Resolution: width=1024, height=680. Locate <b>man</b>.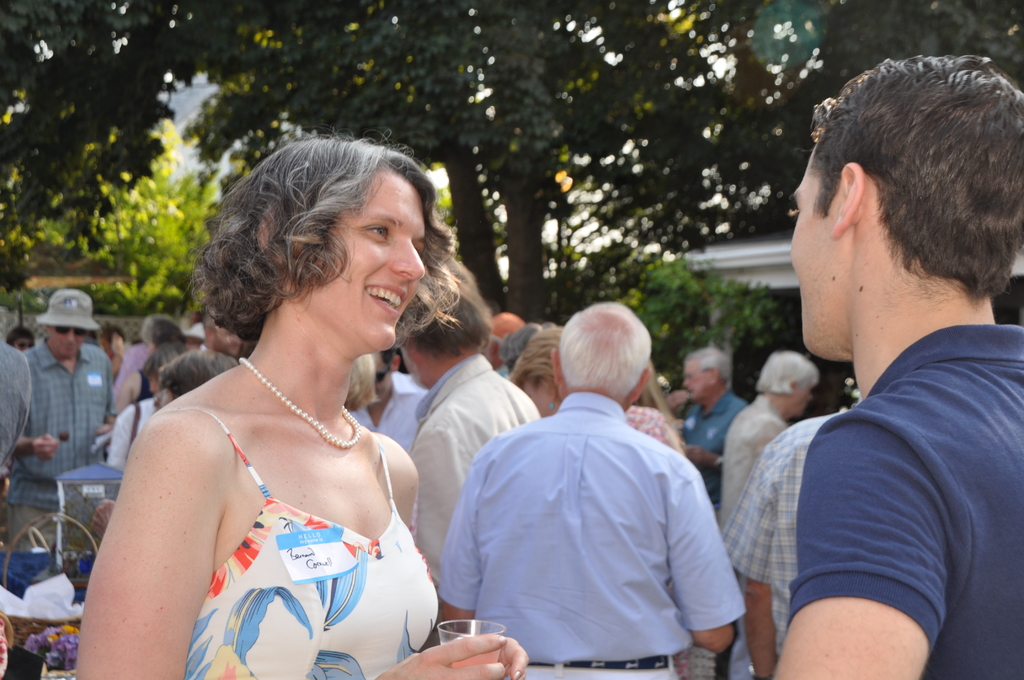
Rect(0, 340, 32, 474).
